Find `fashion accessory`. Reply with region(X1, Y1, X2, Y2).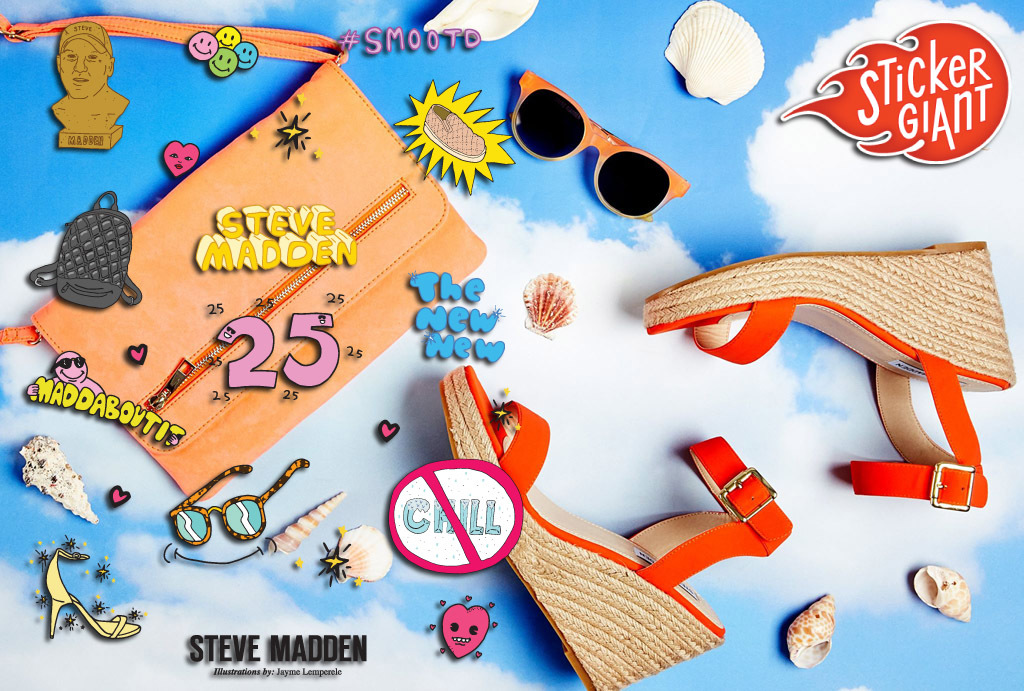
region(642, 238, 1013, 515).
